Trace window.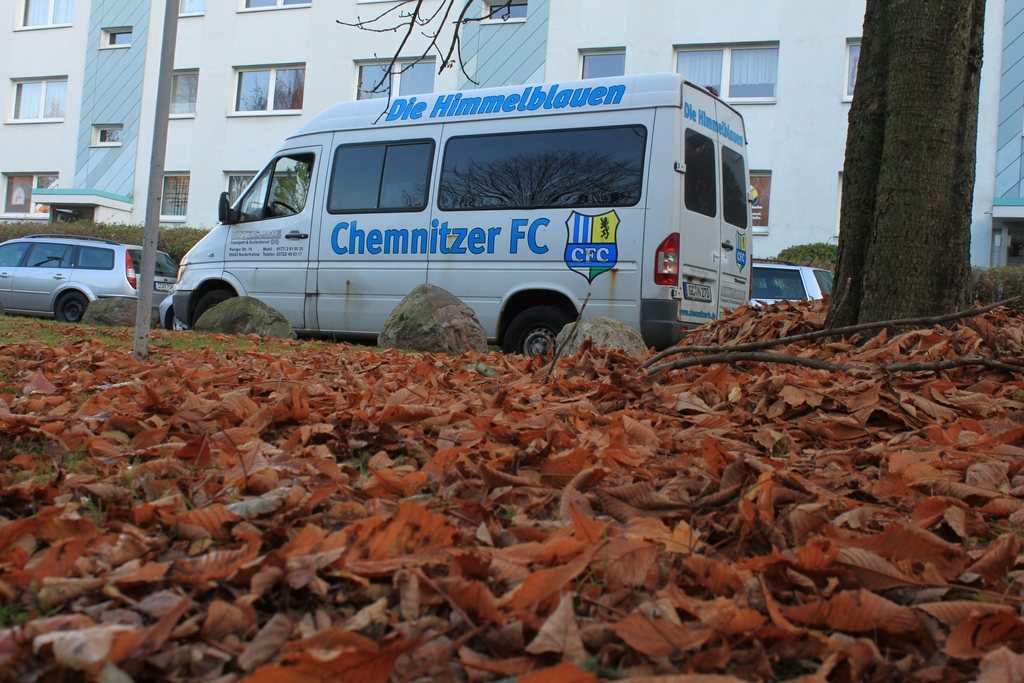
Traced to BBox(216, 174, 292, 208).
